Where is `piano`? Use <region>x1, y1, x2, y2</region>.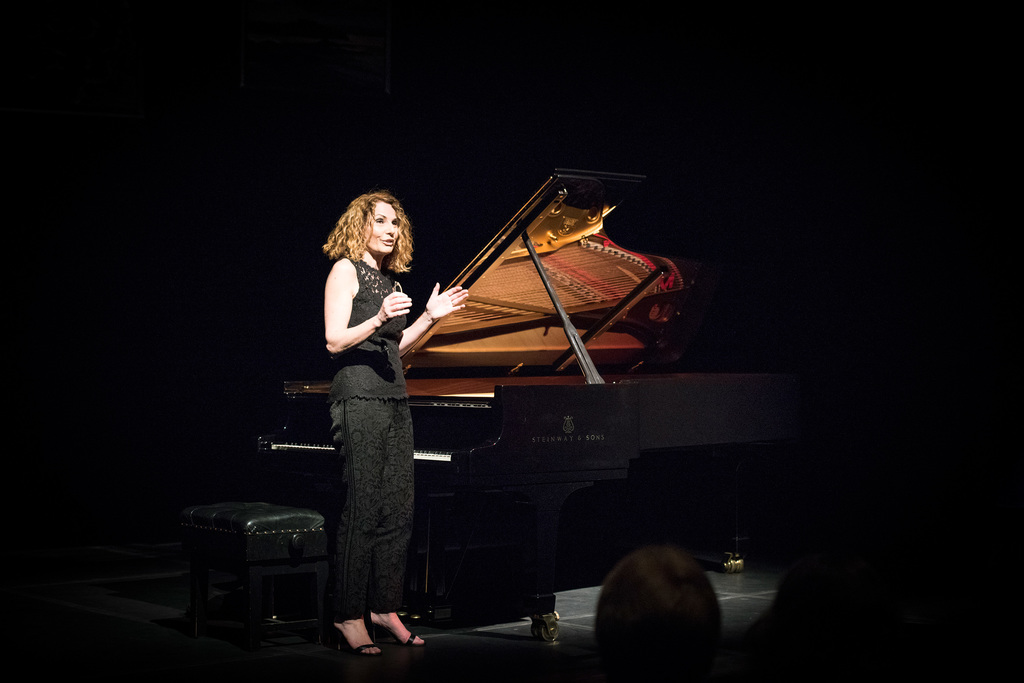
<region>260, 172, 780, 647</region>.
